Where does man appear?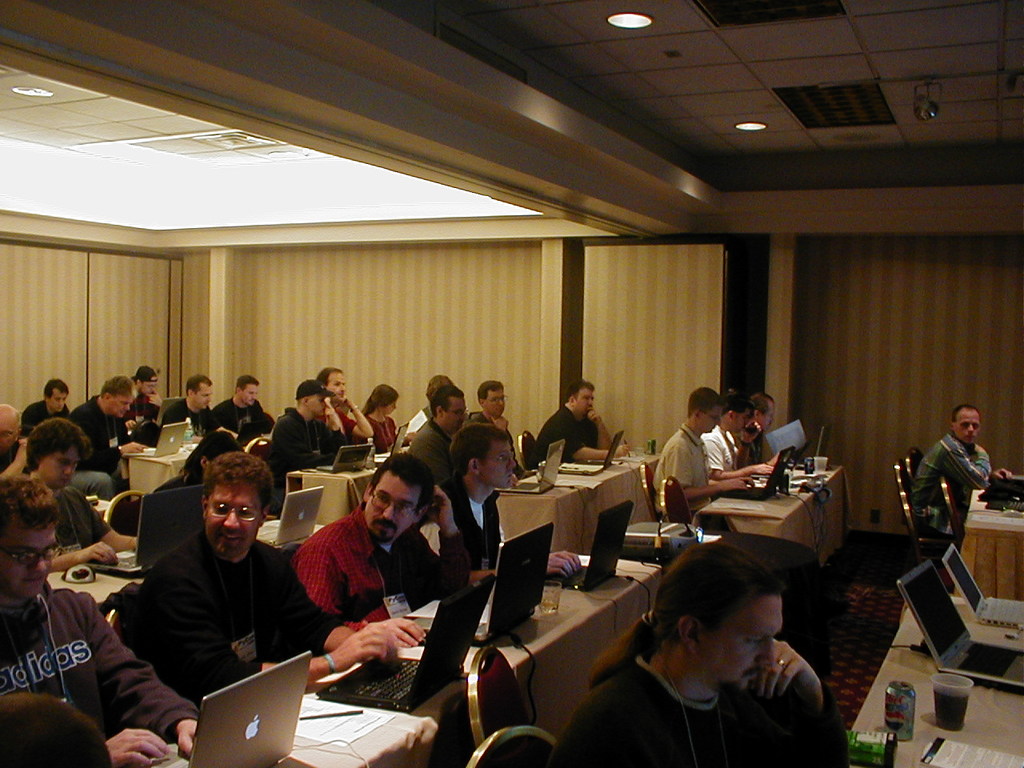
Appears at 909:399:996:543.
